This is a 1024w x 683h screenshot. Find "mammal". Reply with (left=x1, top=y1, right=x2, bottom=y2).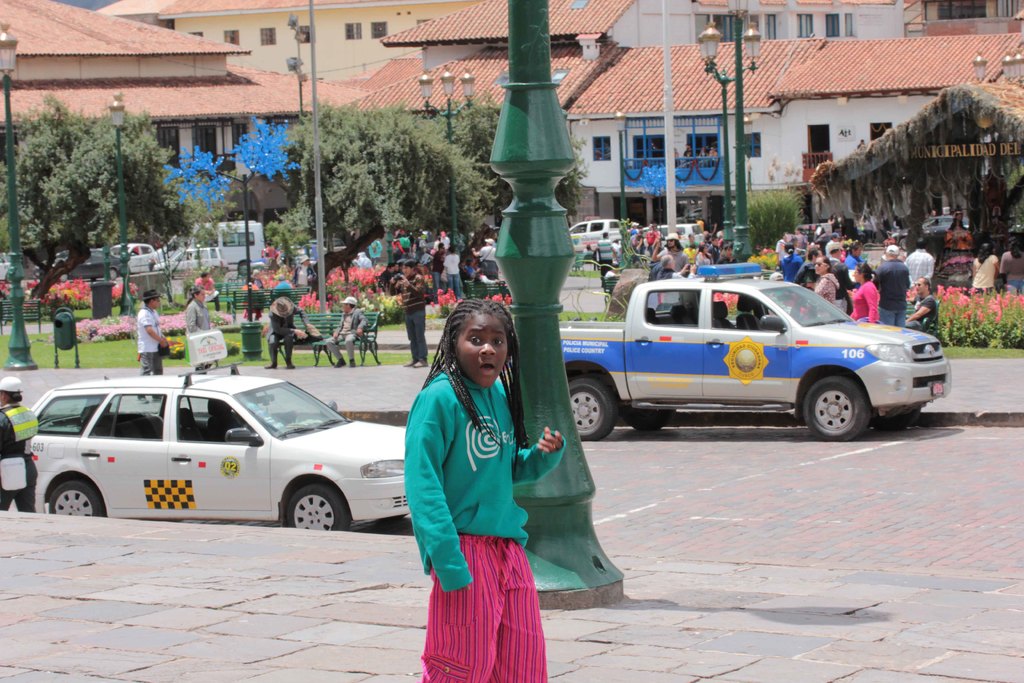
(left=584, top=221, right=736, bottom=306).
